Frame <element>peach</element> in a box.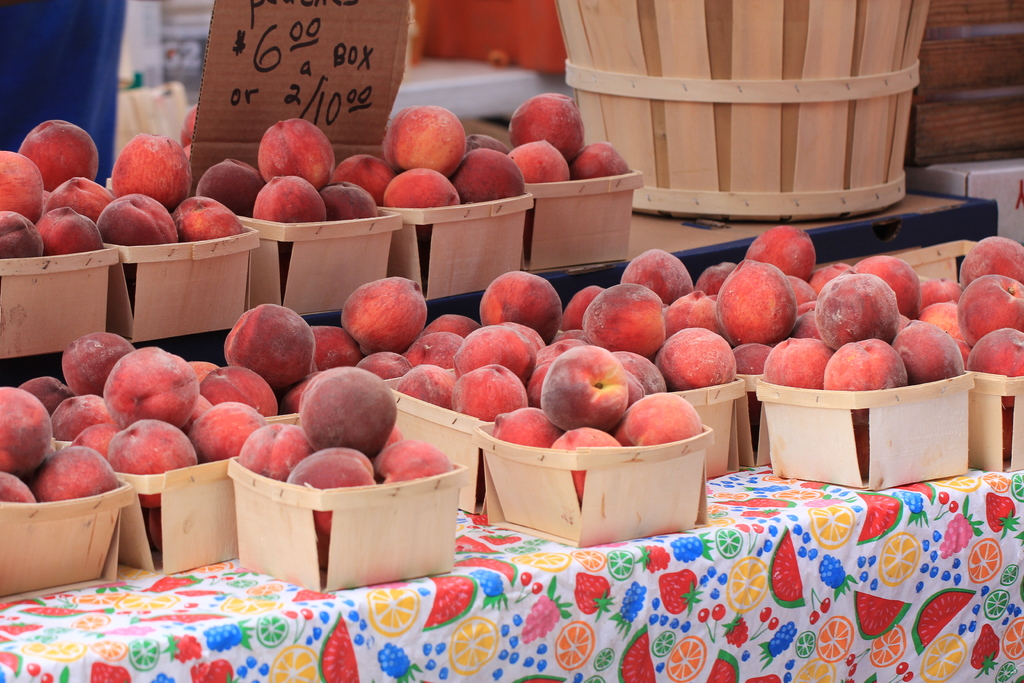
0:472:36:501.
